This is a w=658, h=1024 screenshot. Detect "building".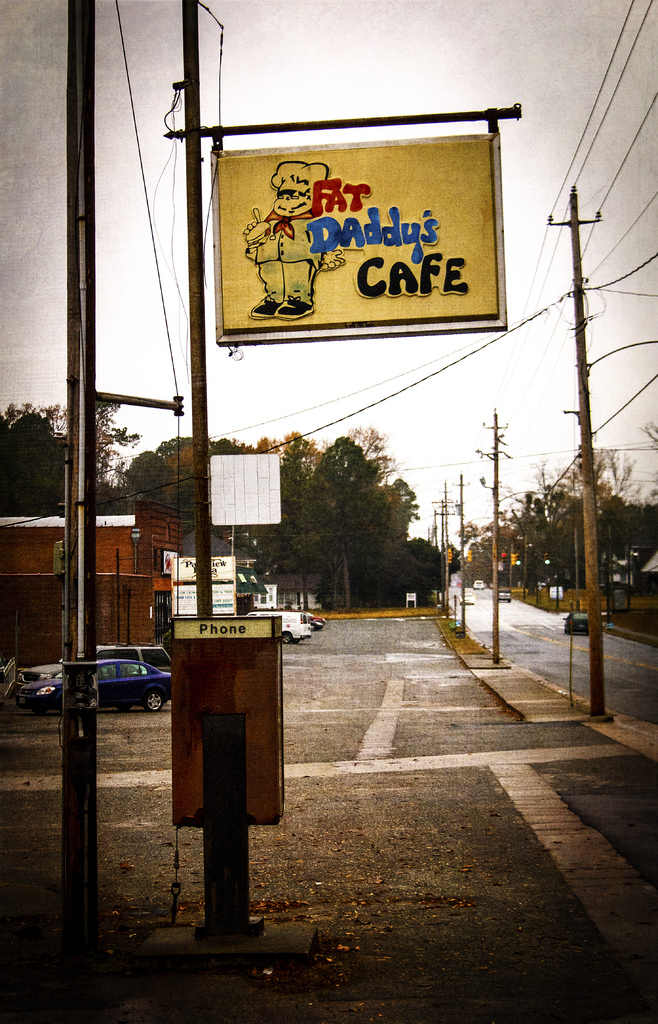
0, 512, 188, 673.
